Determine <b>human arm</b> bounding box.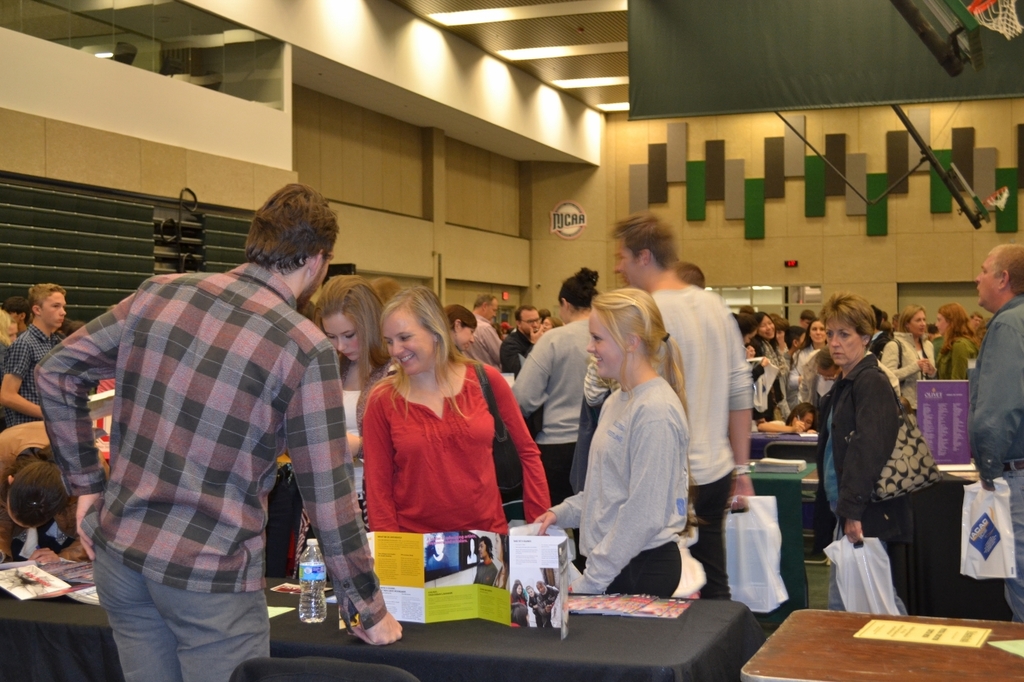
Determined: x1=786 y1=354 x2=805 y2=391.
